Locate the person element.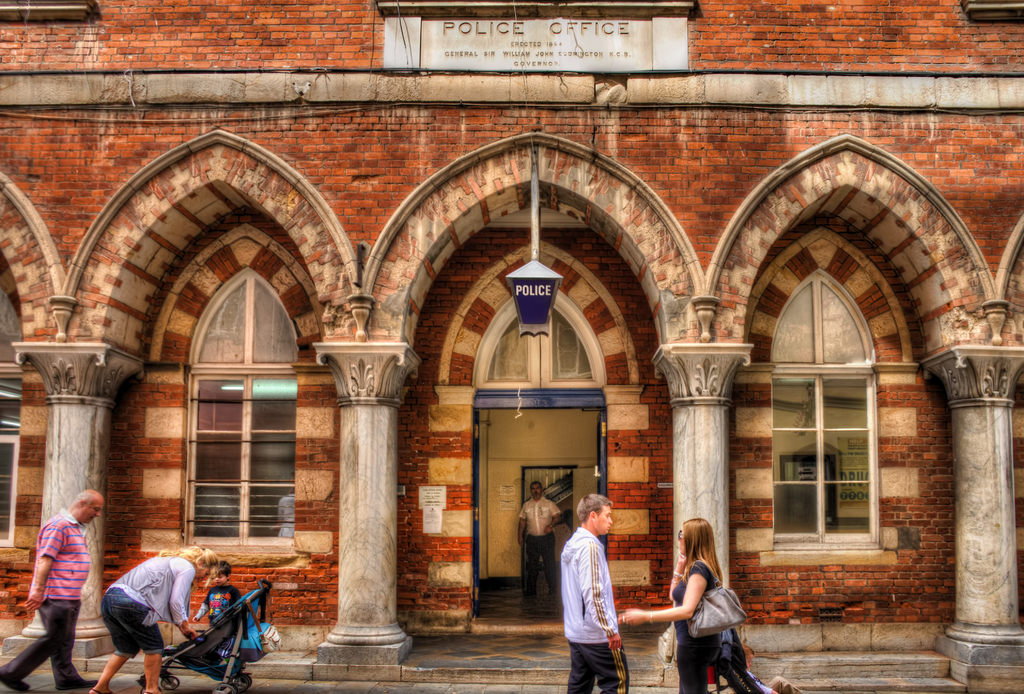
Element bbox: x1=88, y1=543, x2=219, y2=693.
